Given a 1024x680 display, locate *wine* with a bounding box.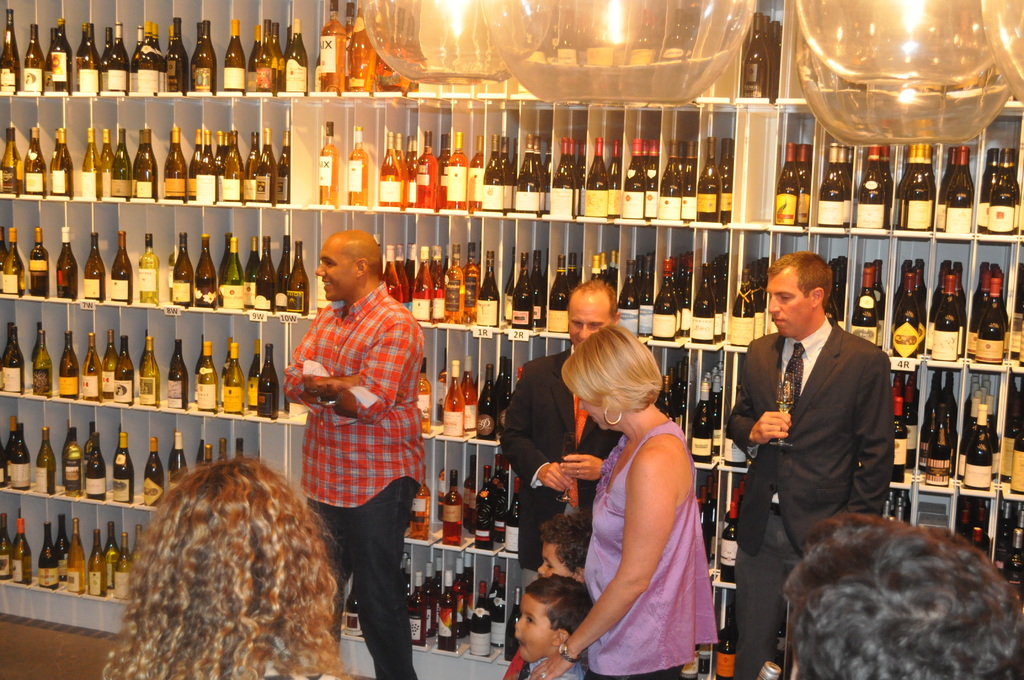
Located: x1=520, y1=134, x2=536, y2=218.
